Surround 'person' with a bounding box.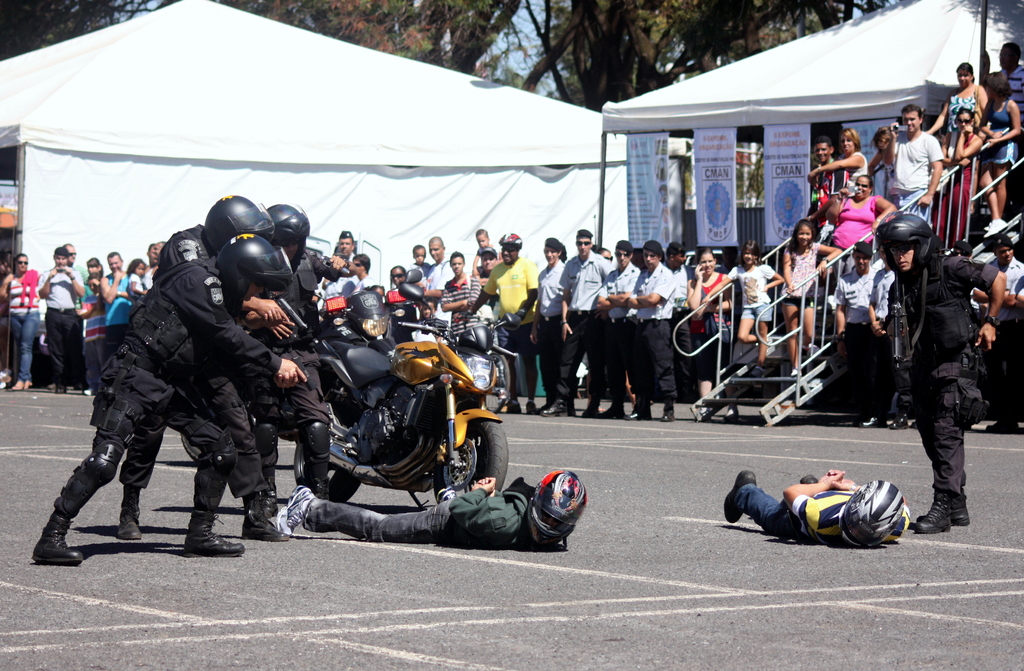
left=979, top=36, right=1023, bottom=106.
